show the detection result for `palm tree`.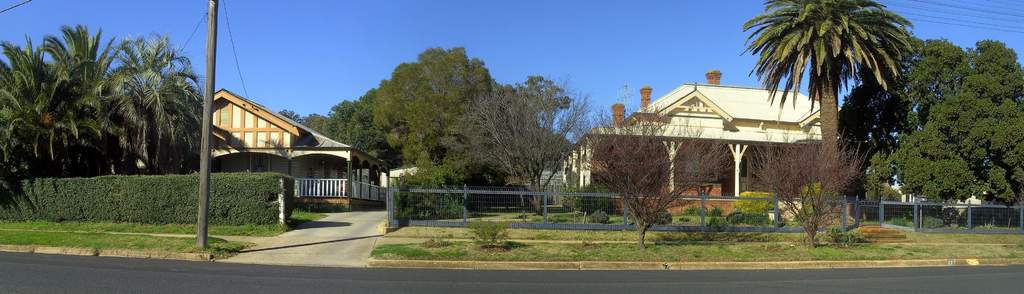
rect(744, 4, 920, 197).
